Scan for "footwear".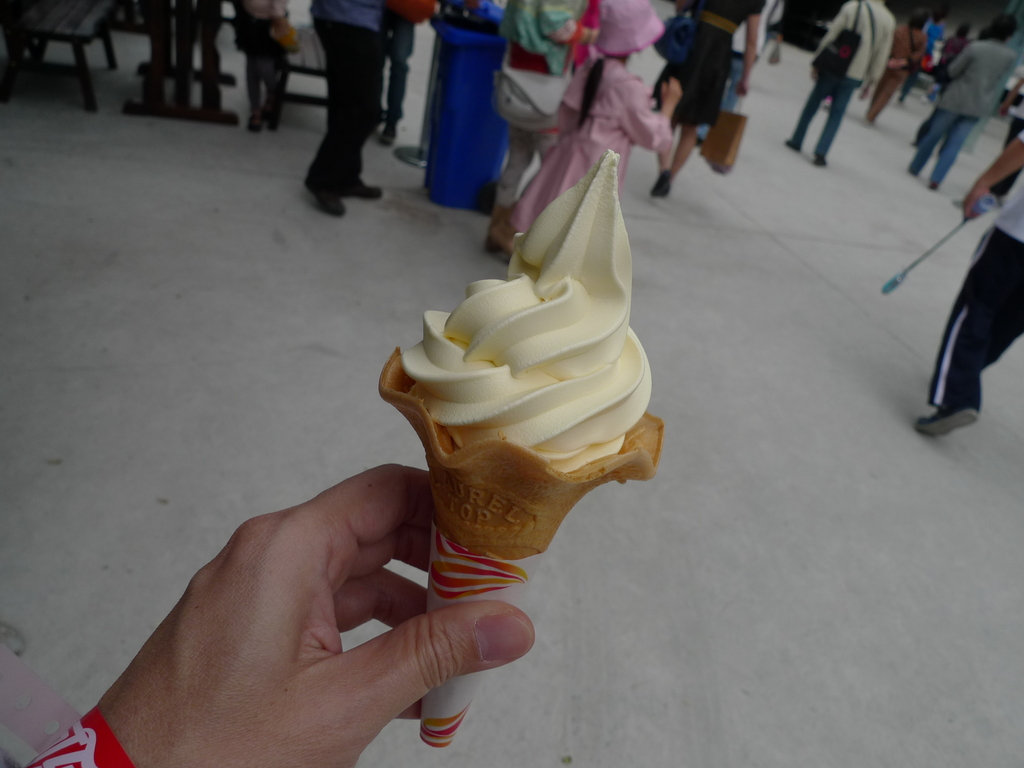
Scan result: 342,175,381,199.
